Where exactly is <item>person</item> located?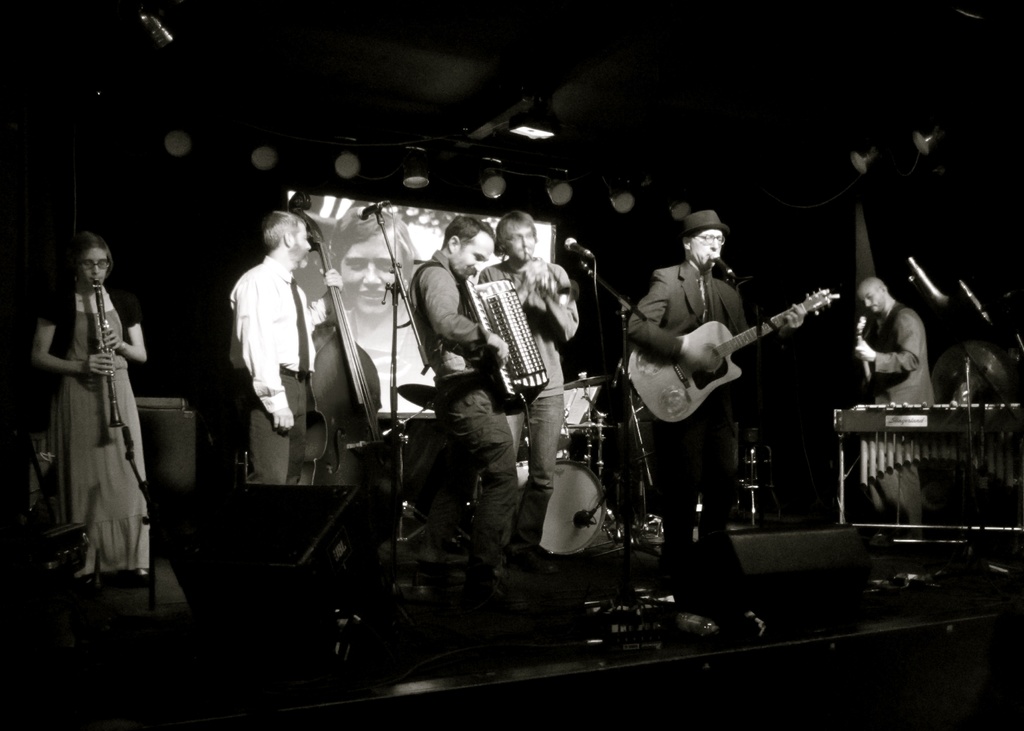
Its bounding box is <region>621, 211, 810, 548</region>.
